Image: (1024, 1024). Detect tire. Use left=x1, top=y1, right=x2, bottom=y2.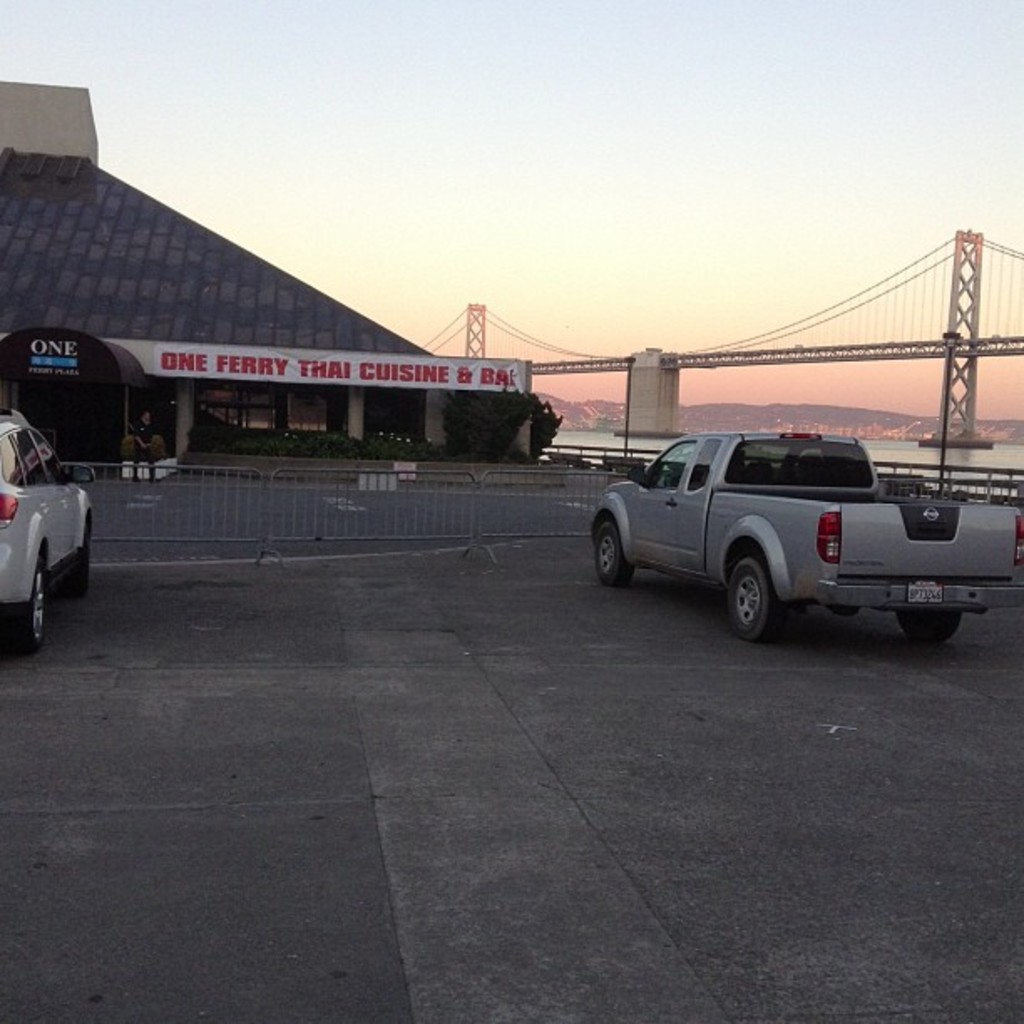
left=5, top=562, right=49, bottom=654.
